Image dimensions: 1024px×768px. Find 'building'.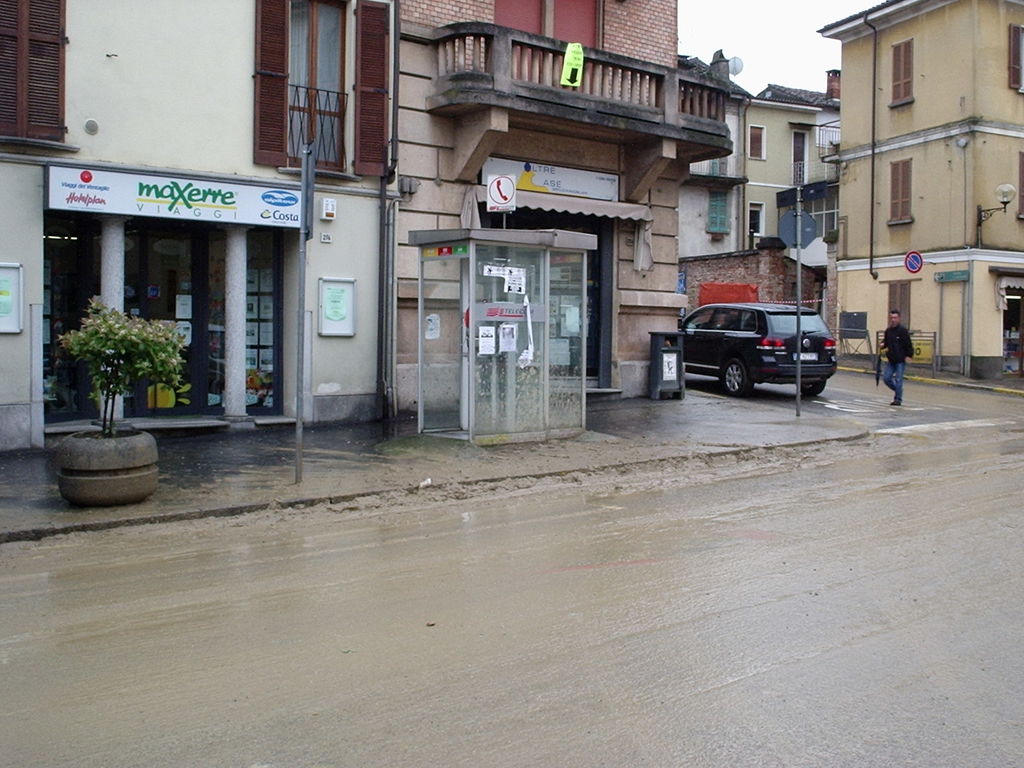
bbox=[739, 86, 838, 250].
